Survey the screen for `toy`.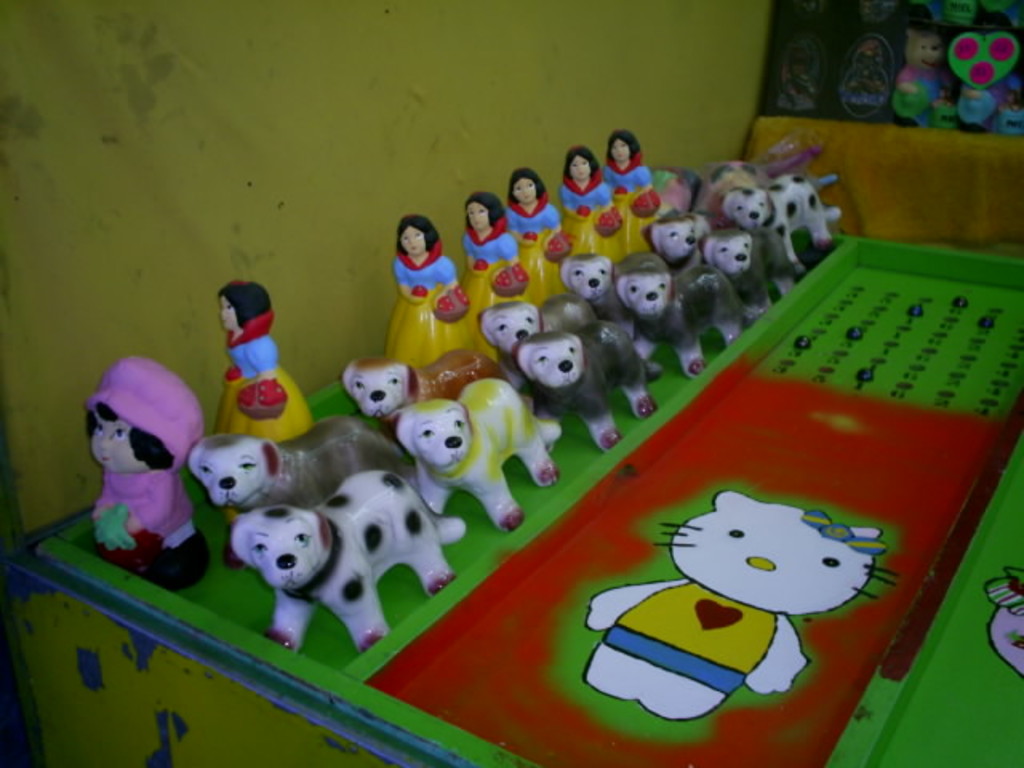
Survey found: box=[227, 472, 475, 656].
